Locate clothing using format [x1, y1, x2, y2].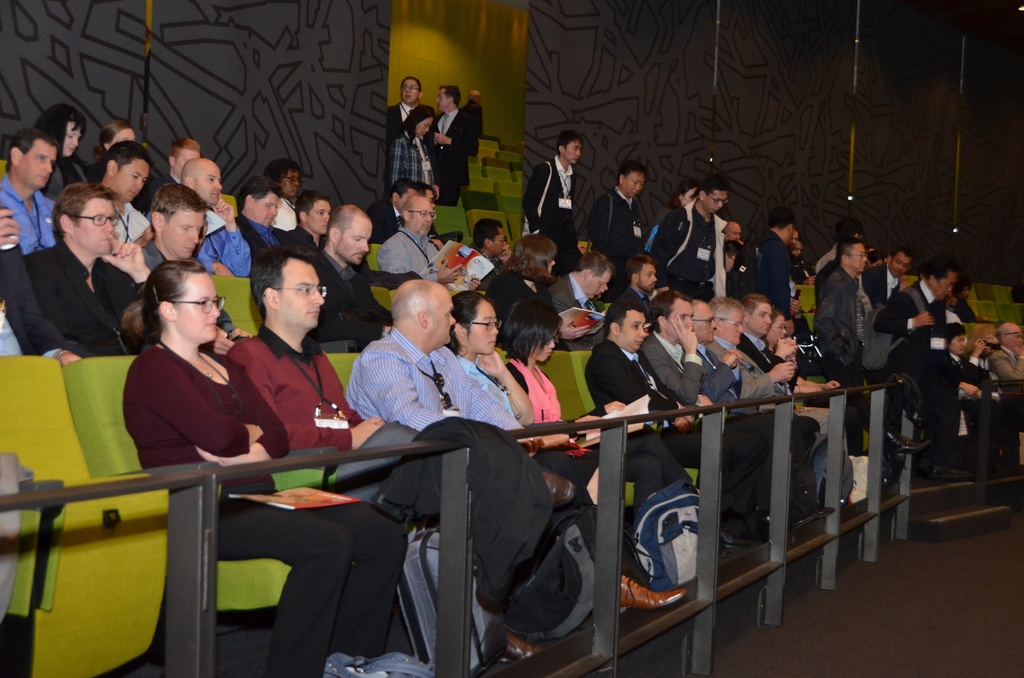
[214, 494, 411, 677].
